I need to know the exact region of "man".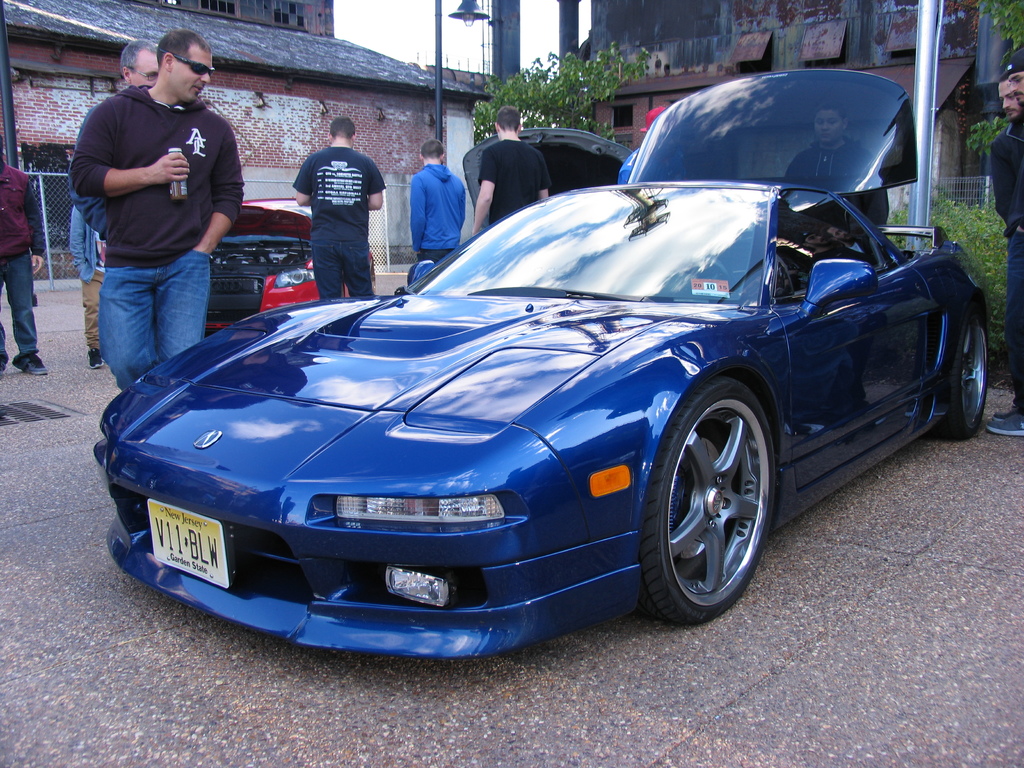
Region: {"x1": 72, "y1": 205, "x2": 108, "y2": 369}.
